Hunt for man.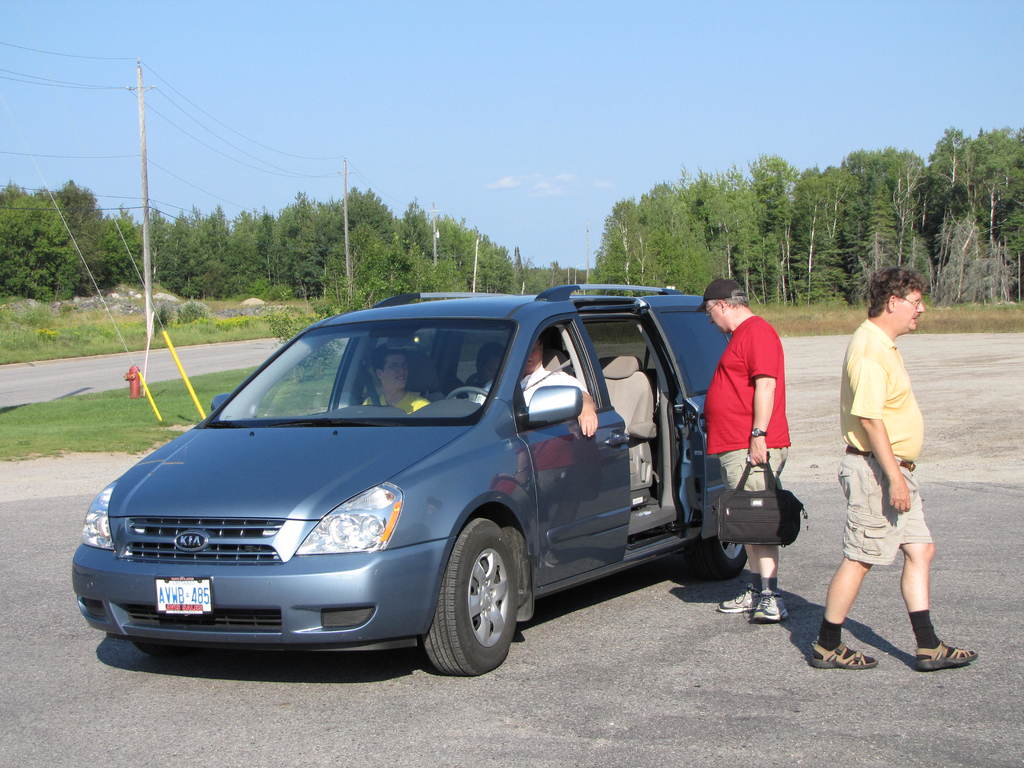
Hunted down at <bbox>697, 275, 797, 623</bbox>.
